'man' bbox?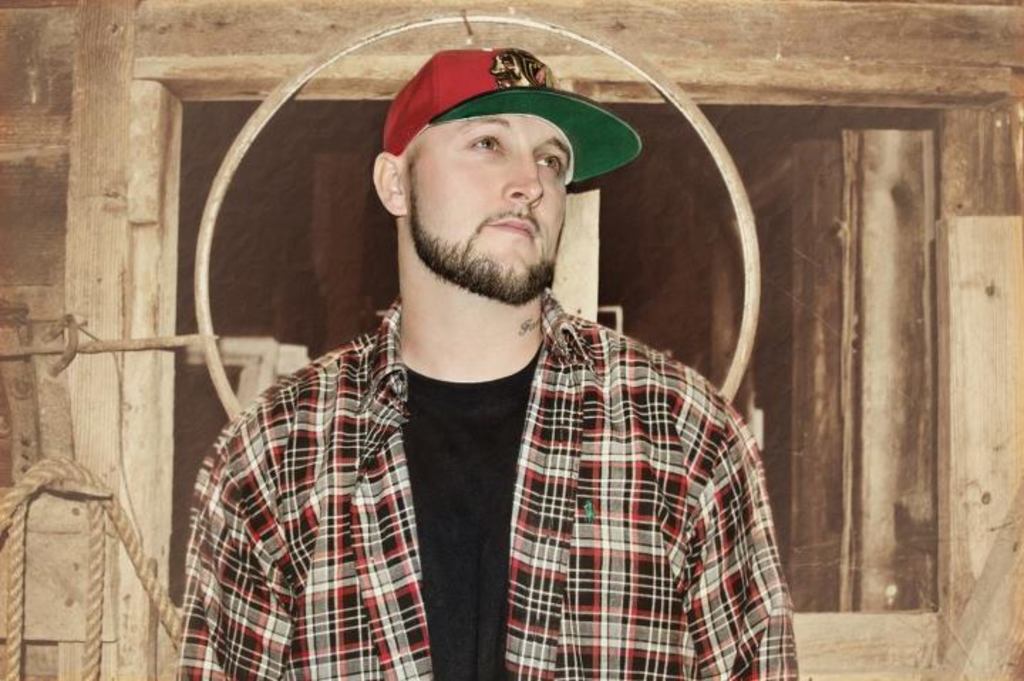
(169,27,799,658)
